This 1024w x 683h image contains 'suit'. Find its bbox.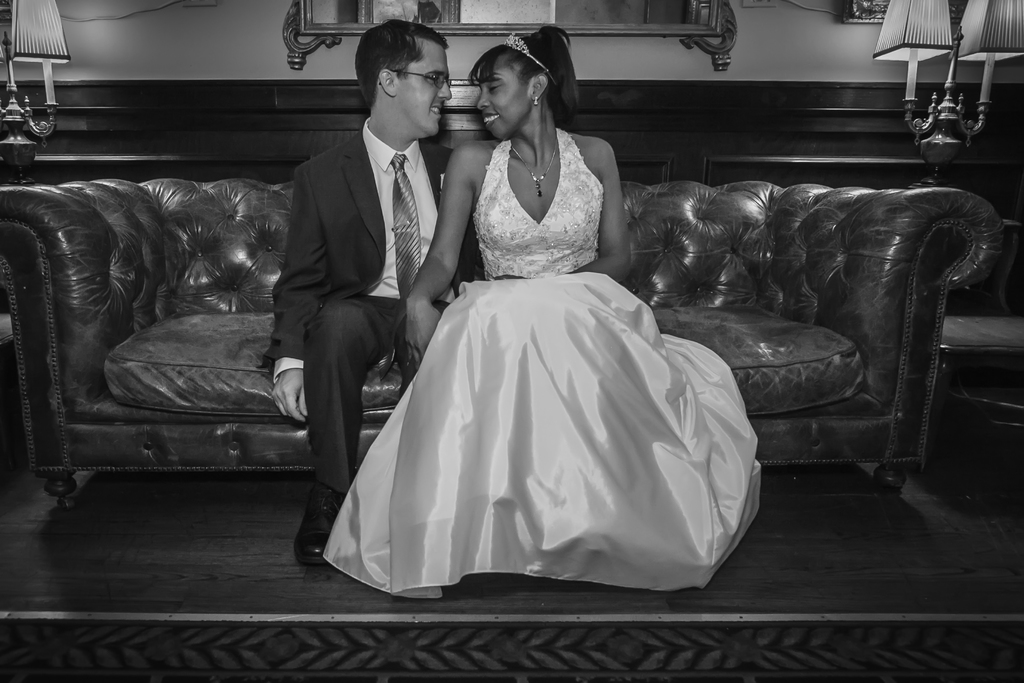
(269, 114, 487, 495).
